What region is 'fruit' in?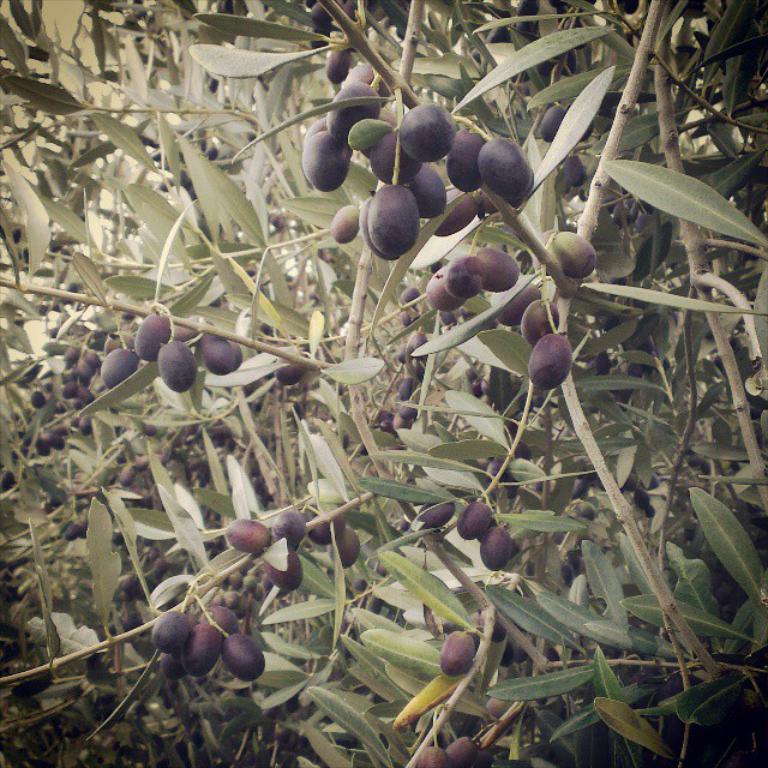
BBox(433, 629, 479, 674).
